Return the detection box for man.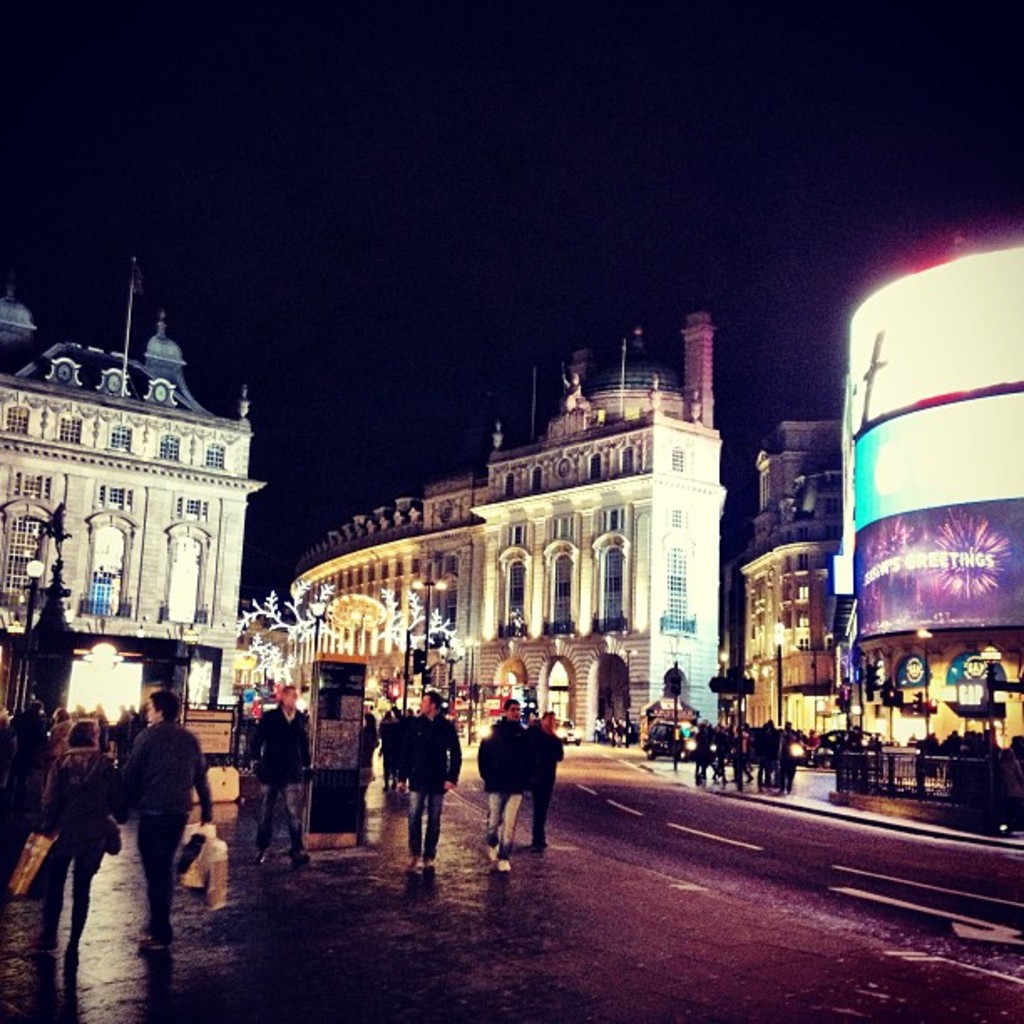
[x1=709, y1=726, x2=728, y2=780].
